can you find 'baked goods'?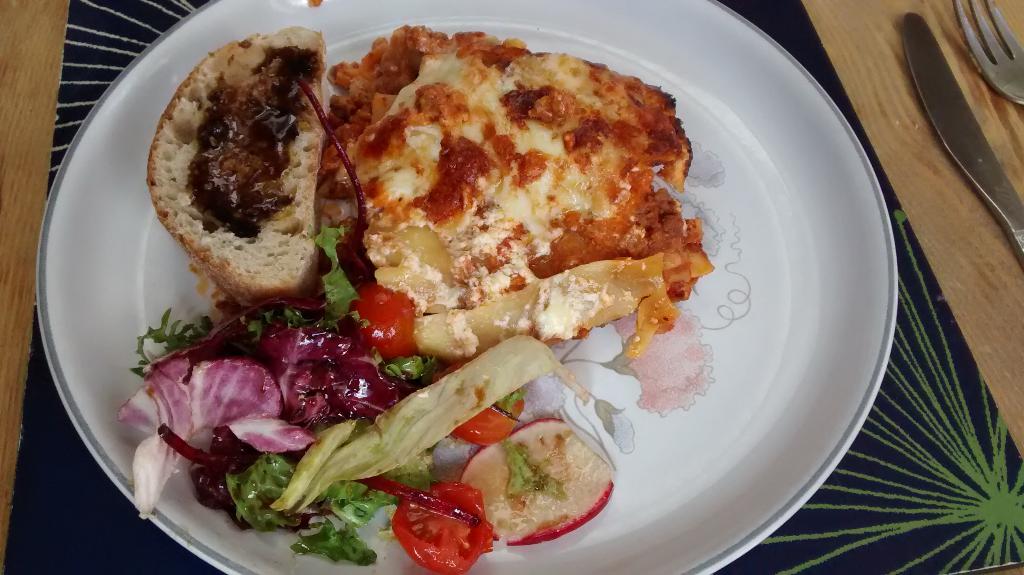
Yes, bounding box: 146 27 329 296.
